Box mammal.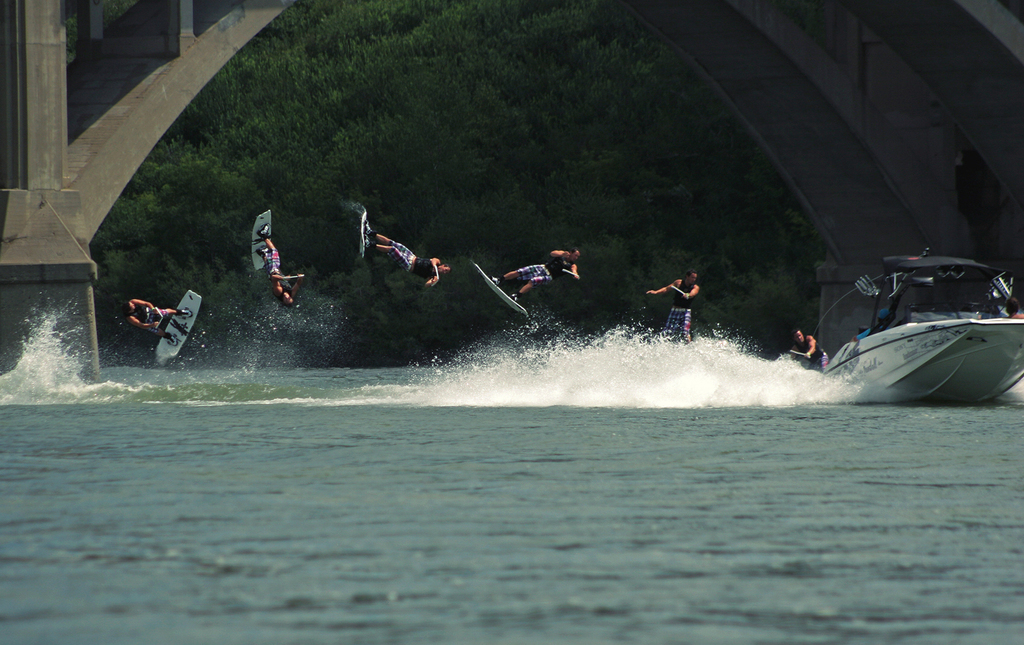
select_region(647, 273, 700, 350).
